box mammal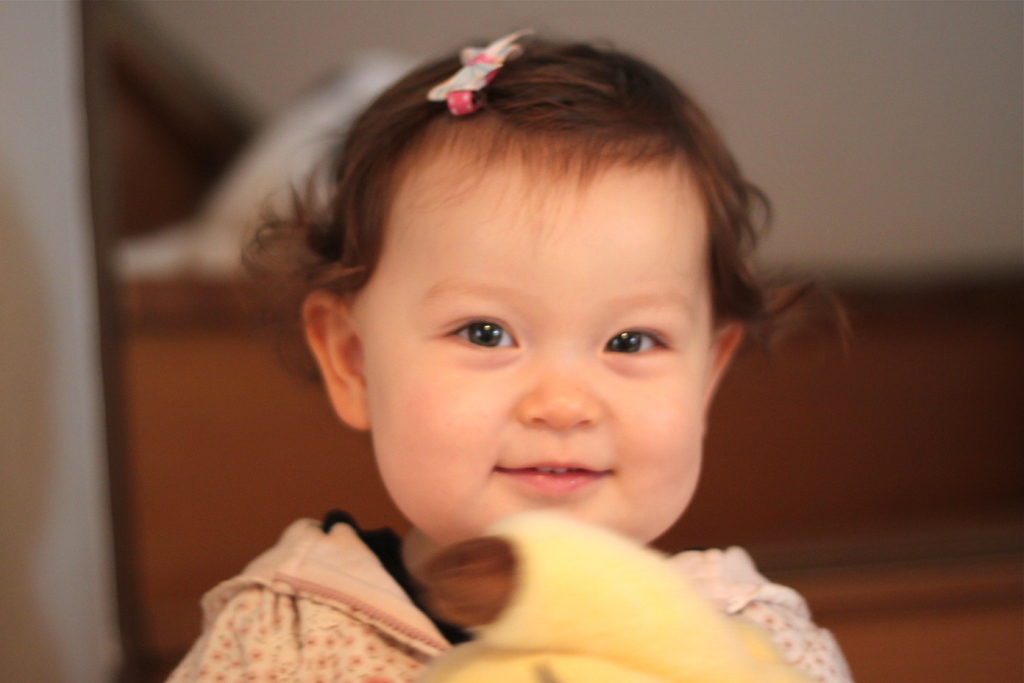
l=136, t=28, r=882, b=649
